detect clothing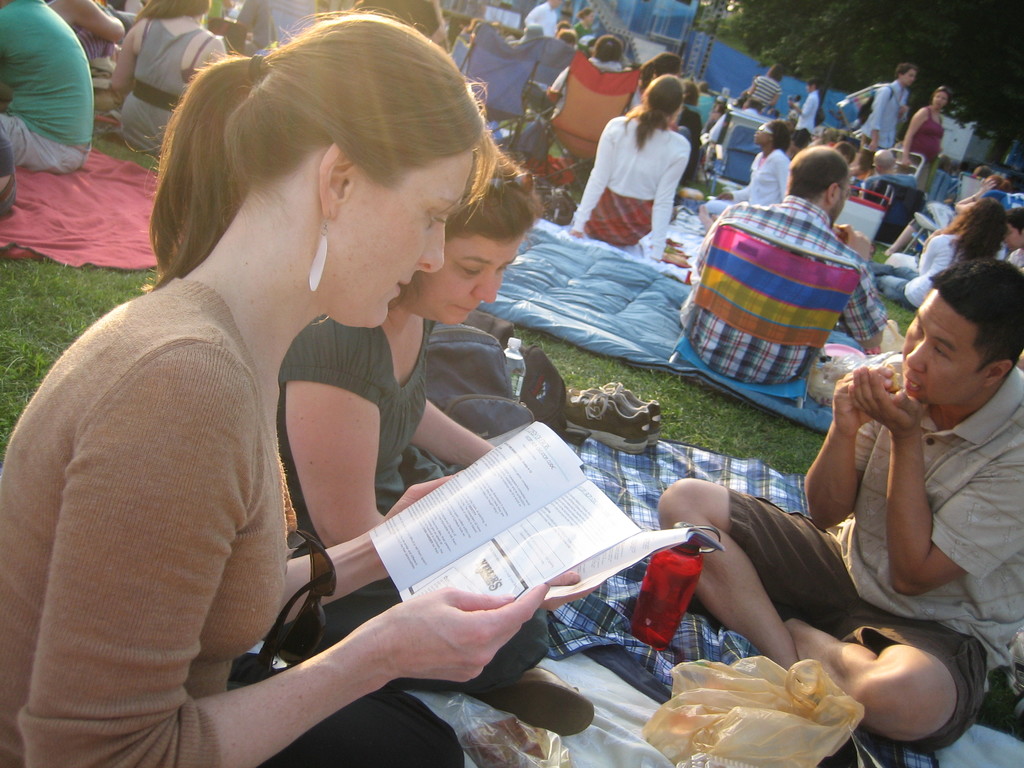
[x1=680, y1=106, x2=700, y2=156]
